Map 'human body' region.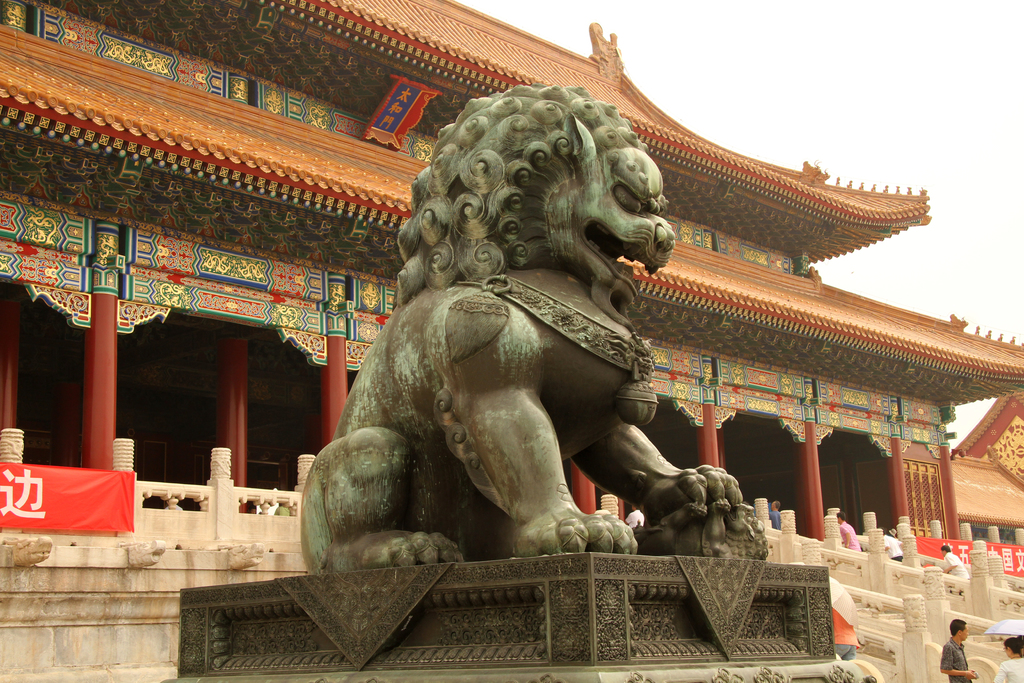
Mapped to 831 607 858 662.
